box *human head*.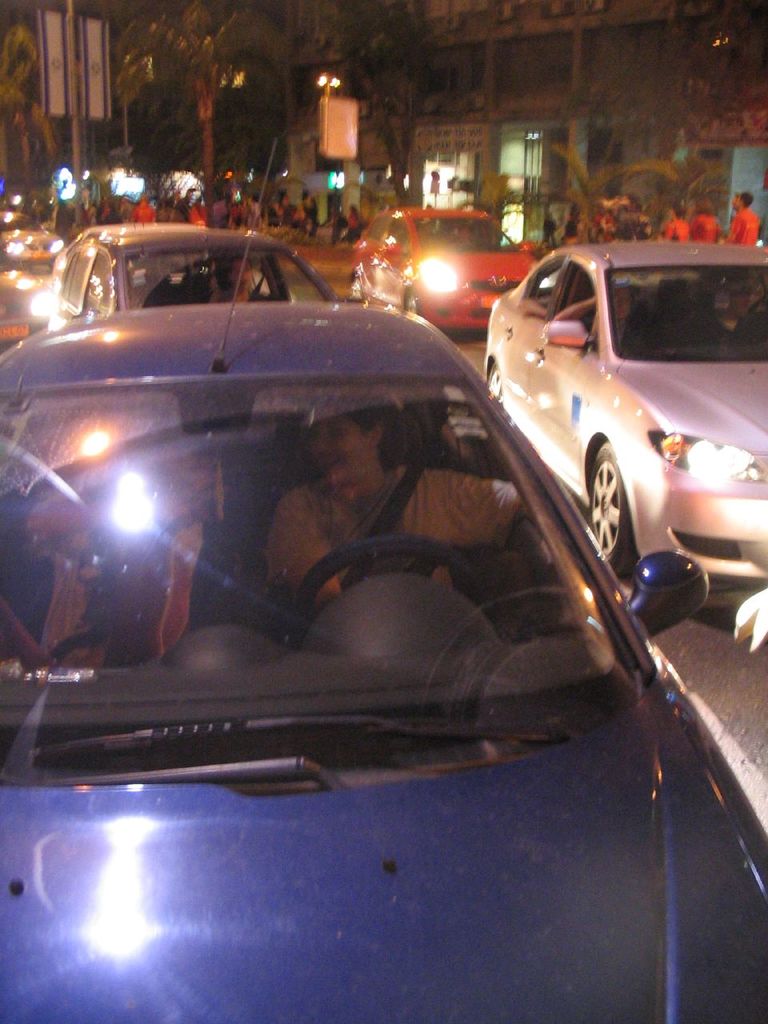
(x1=227, y1=250, x2=258, y2=294).
